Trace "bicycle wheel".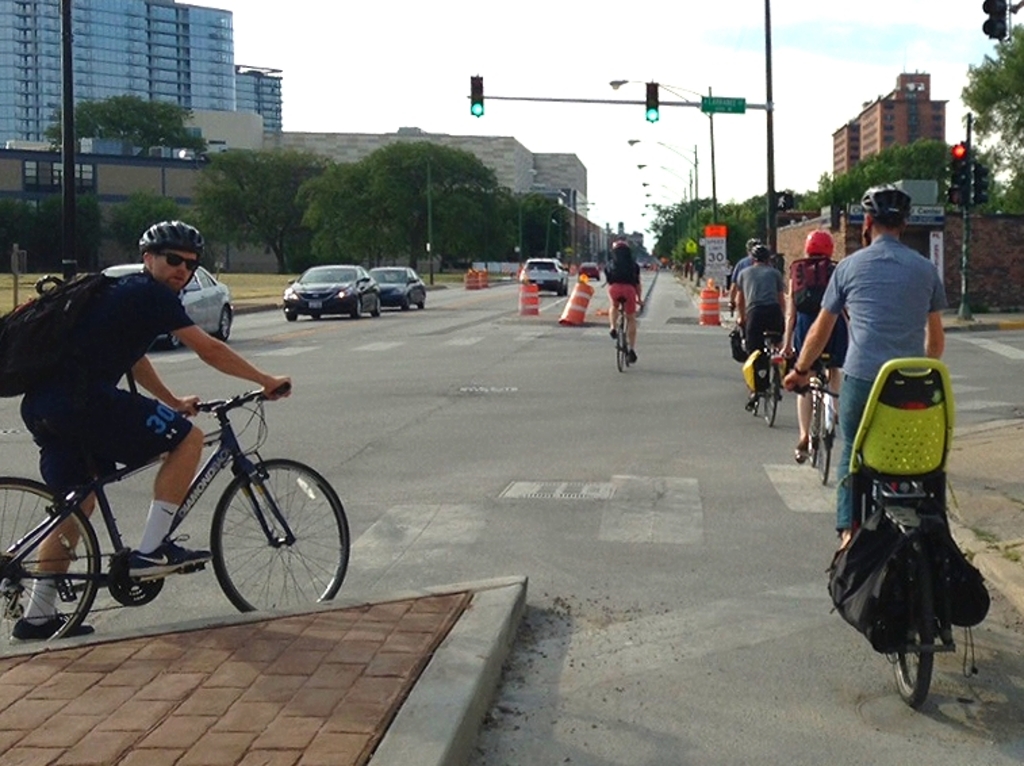
Traced to locate(188, 456, 329, 621).
